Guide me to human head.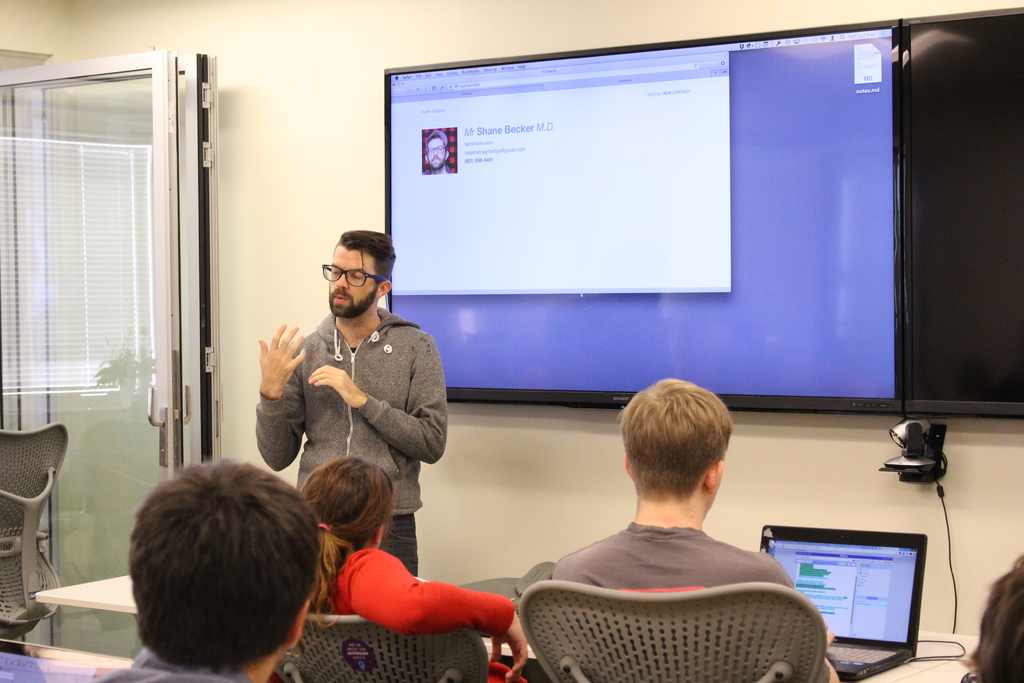
Guidance: [612,383,756,548].
